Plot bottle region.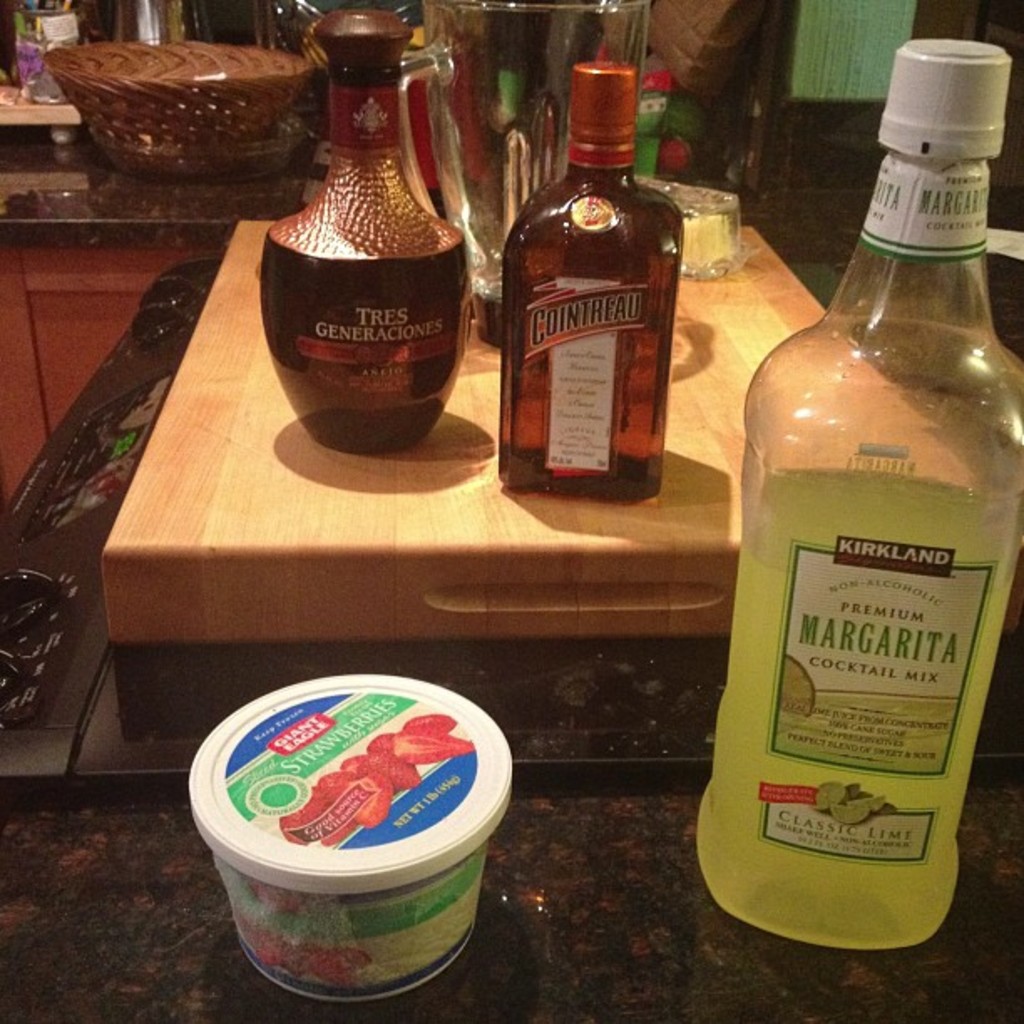
Plotted at rect(500, 59, 689, 504).
